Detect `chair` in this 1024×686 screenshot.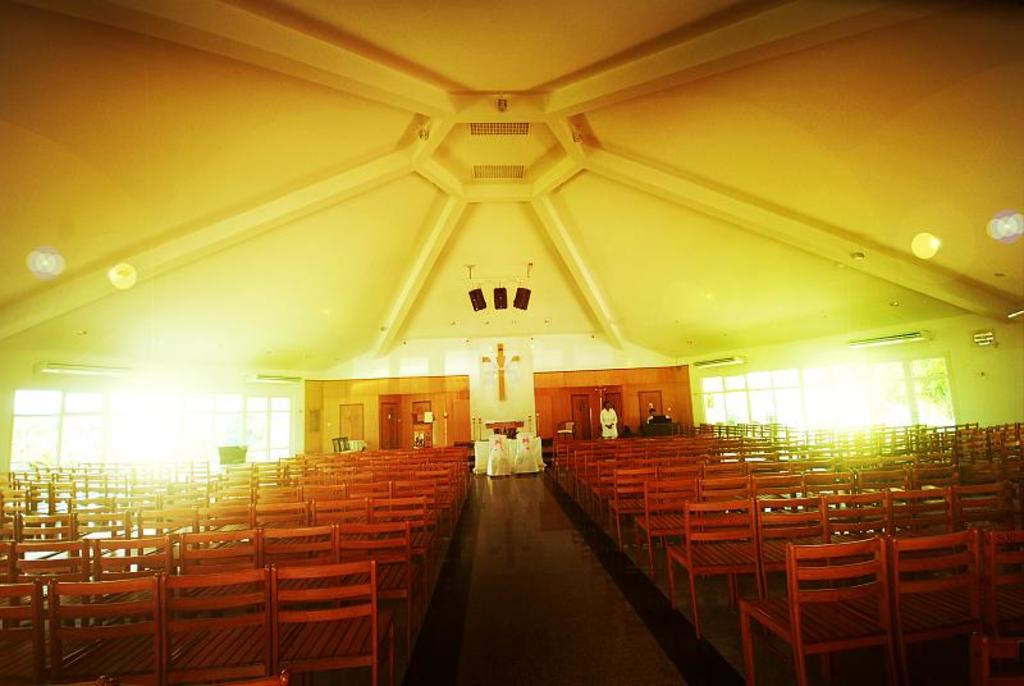
Detection: 47, 572, 195, 685.
